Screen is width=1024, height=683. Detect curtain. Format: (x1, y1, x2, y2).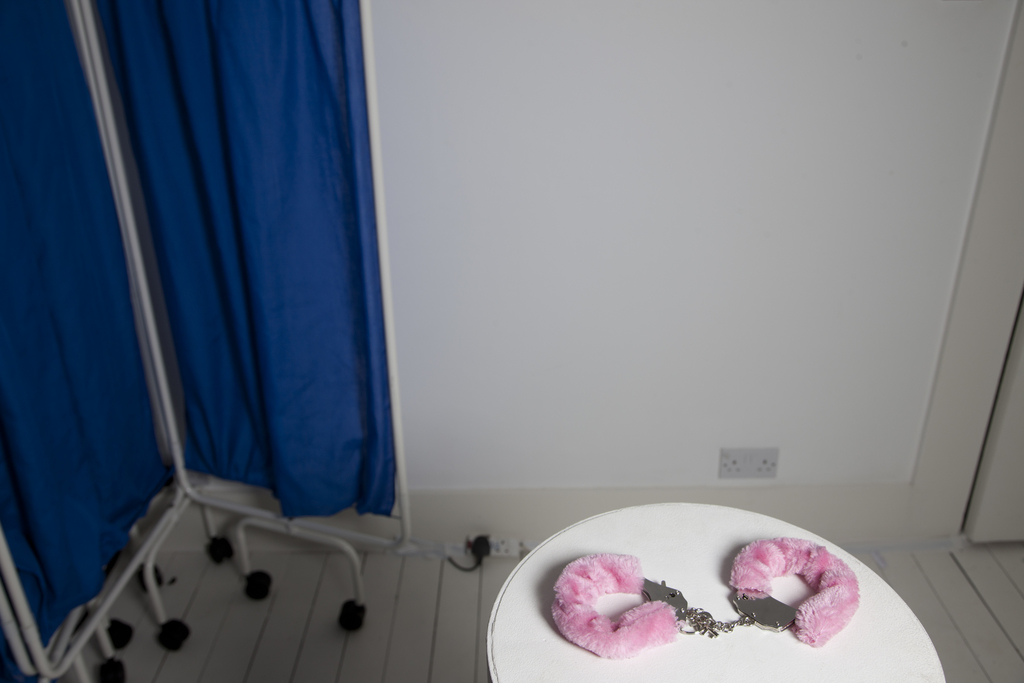
(0, 0, 174, 651).
